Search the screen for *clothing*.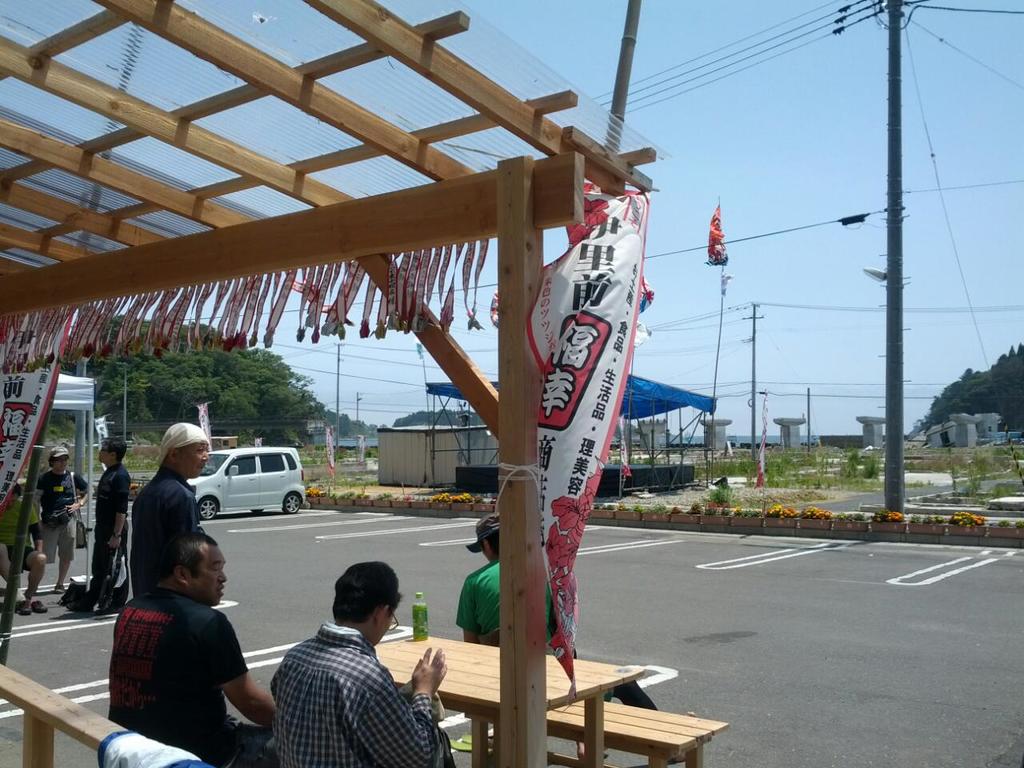
Found at (33, 470, 102, 572).
